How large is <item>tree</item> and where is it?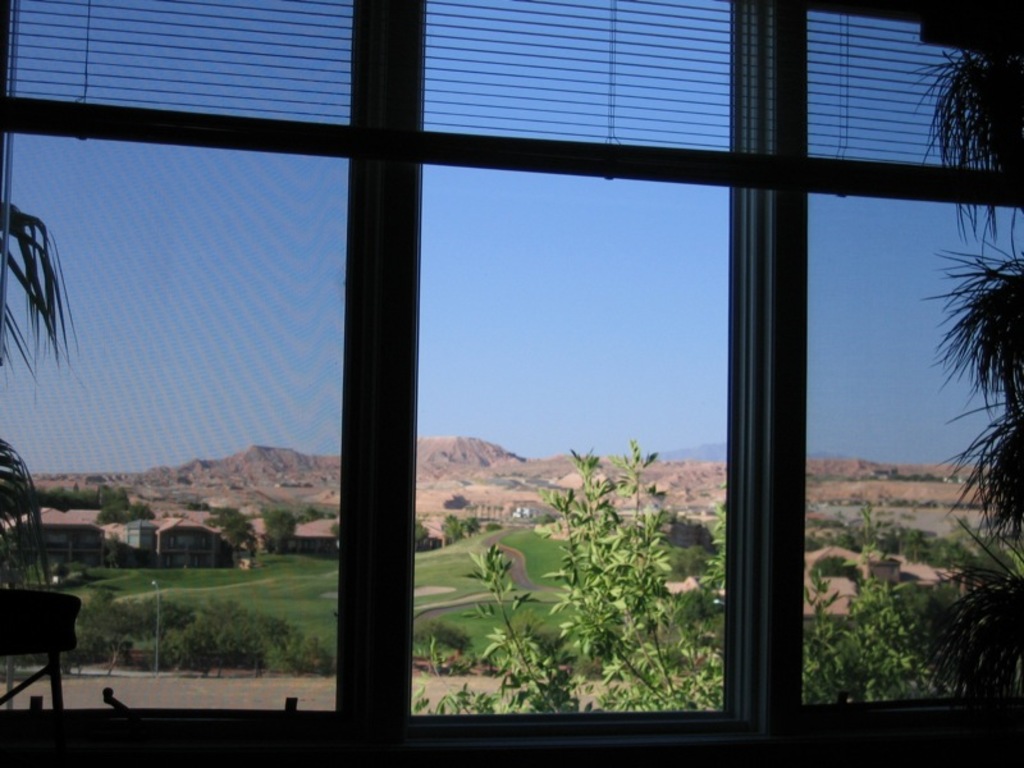
Bounding box: (216,513,257,561).
